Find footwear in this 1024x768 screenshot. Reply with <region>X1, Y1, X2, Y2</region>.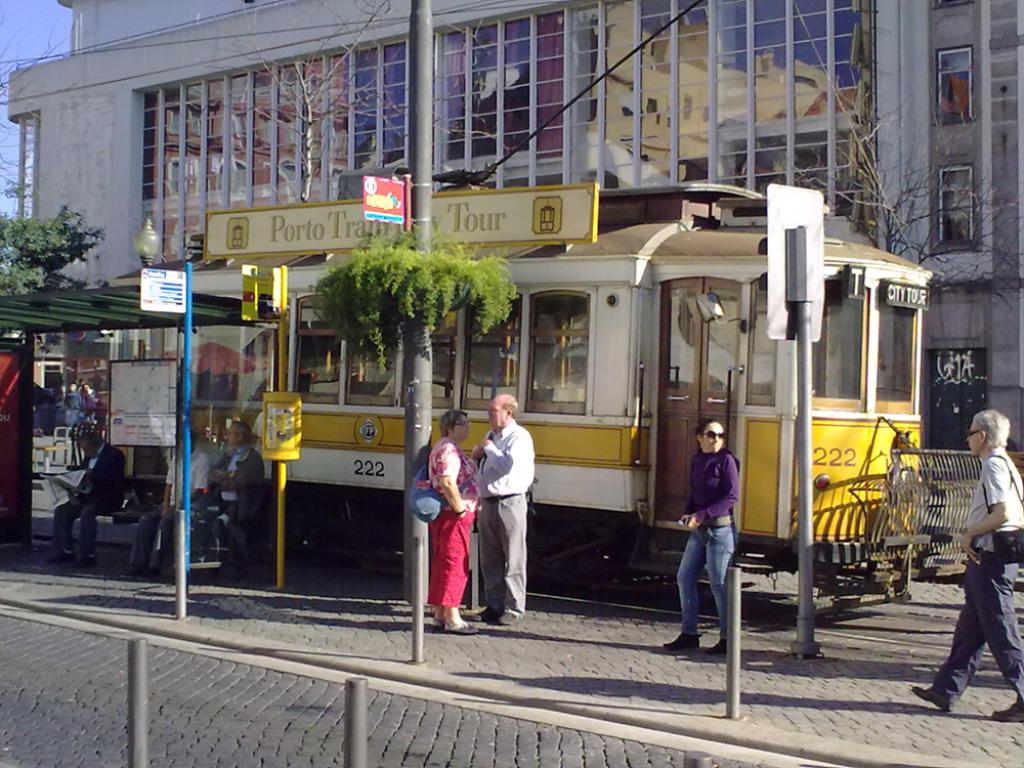
<region>122, 563, 151, 579</region>.
